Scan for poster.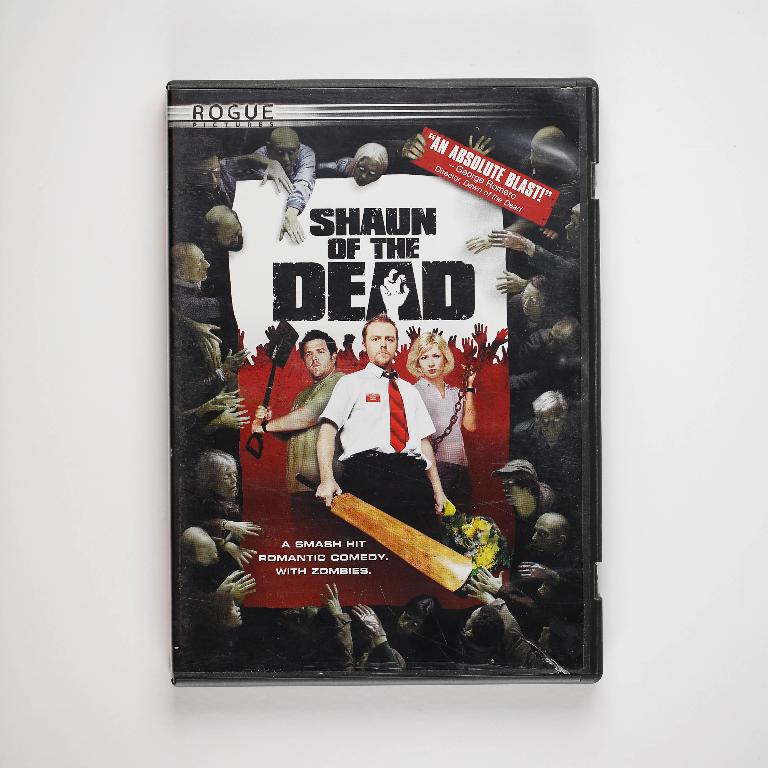
Scan result: region(171, 82, 592, 687).
